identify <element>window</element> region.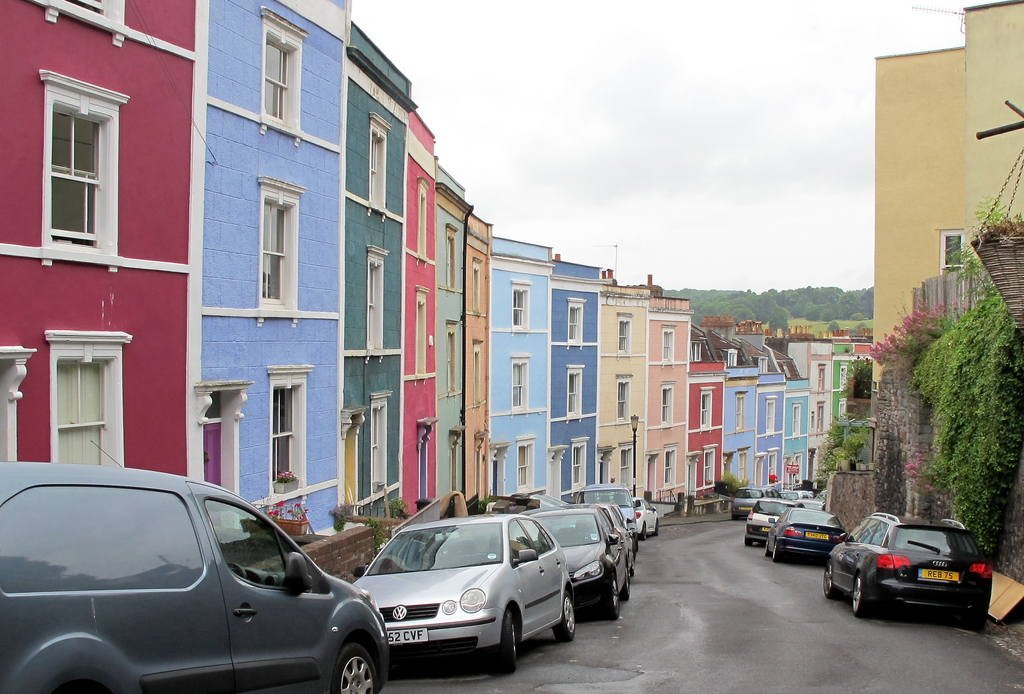
Region: l=372, t=391, r=392, b=499.
